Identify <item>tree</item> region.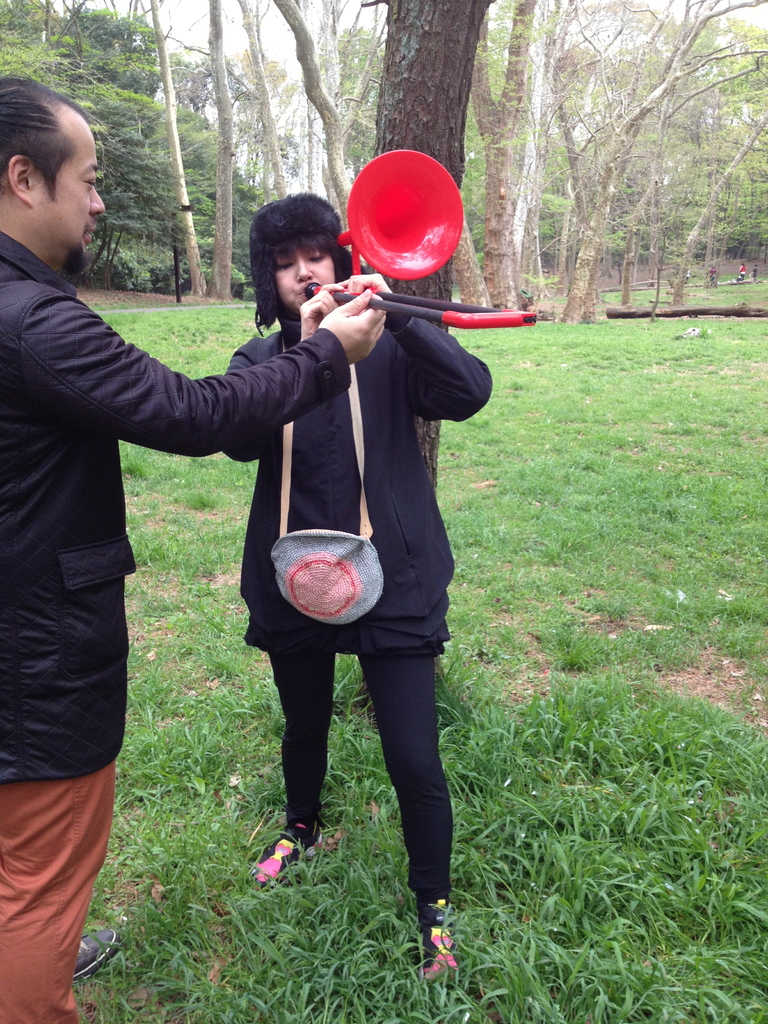
Region: select_region(378, 0, 472, 538).
